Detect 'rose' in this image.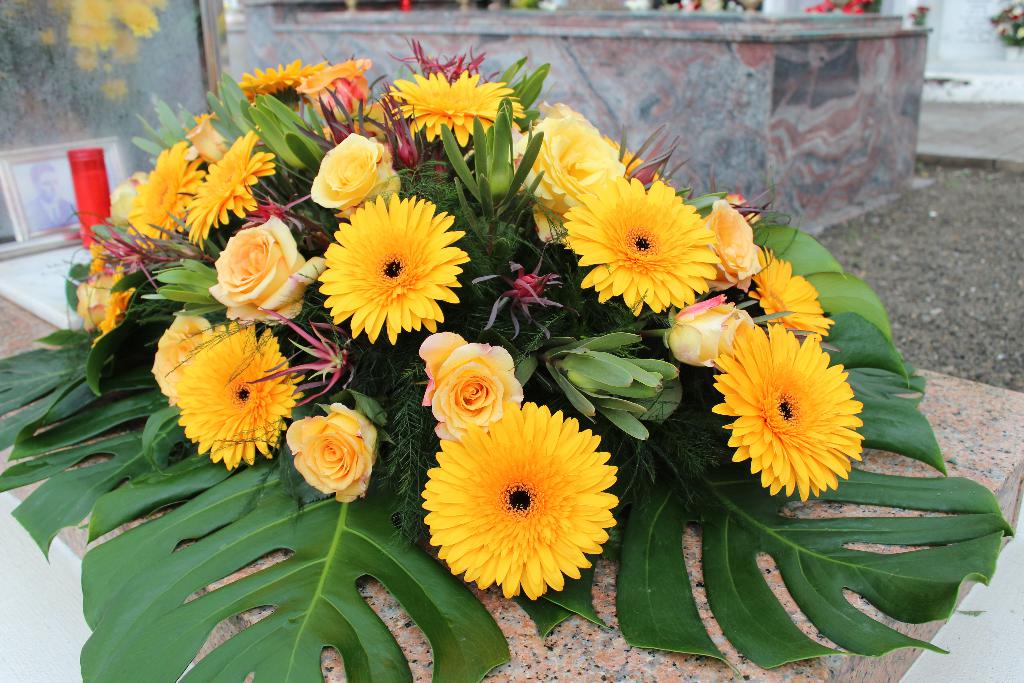
Detection: 205,214,323,325.
